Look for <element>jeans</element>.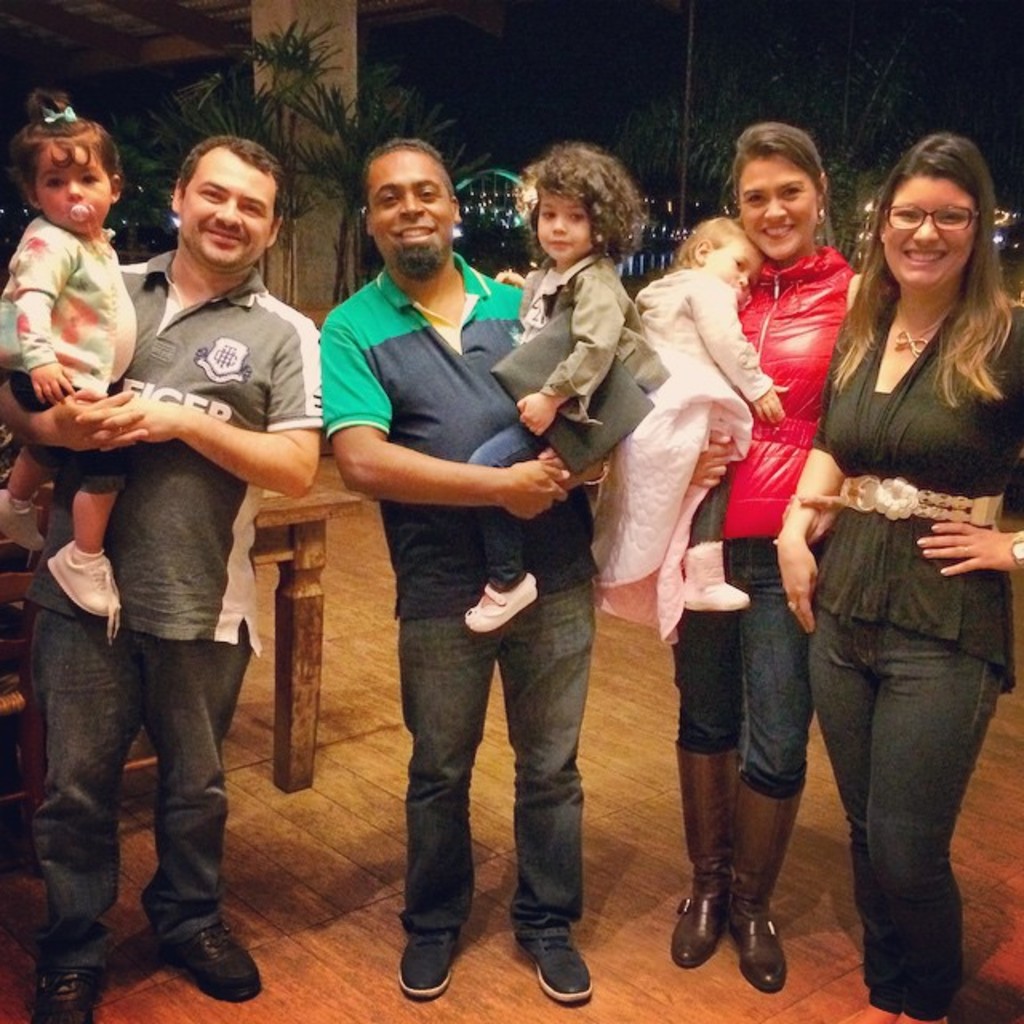
Found: [0,453,139,499].
